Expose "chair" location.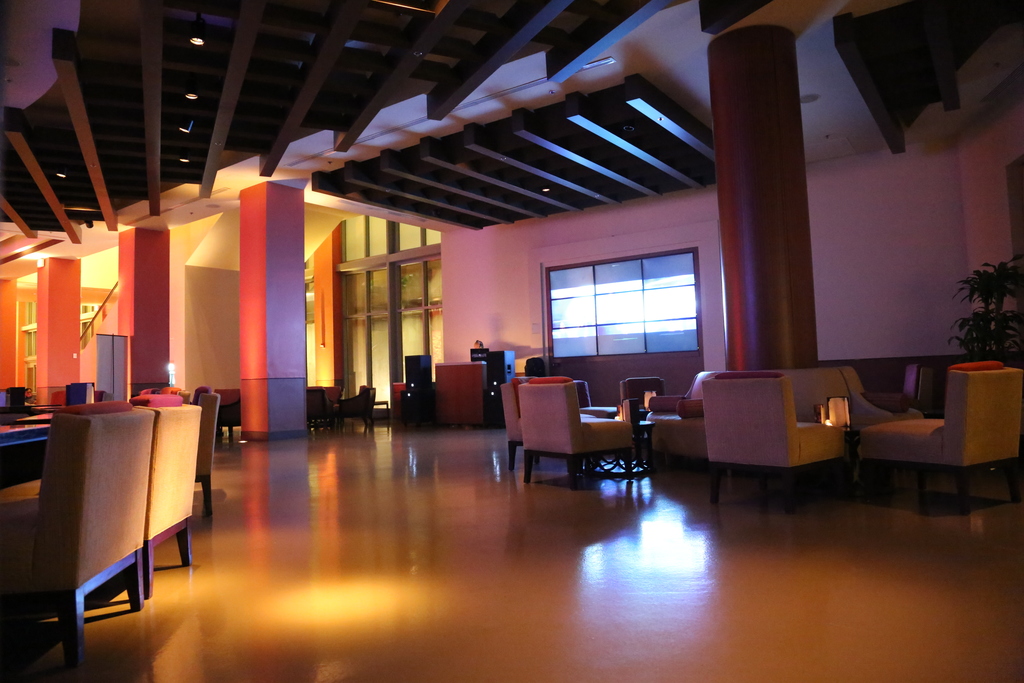
Exposed at pyautogui.locateOnScreen(362, 388, 392, 432).
